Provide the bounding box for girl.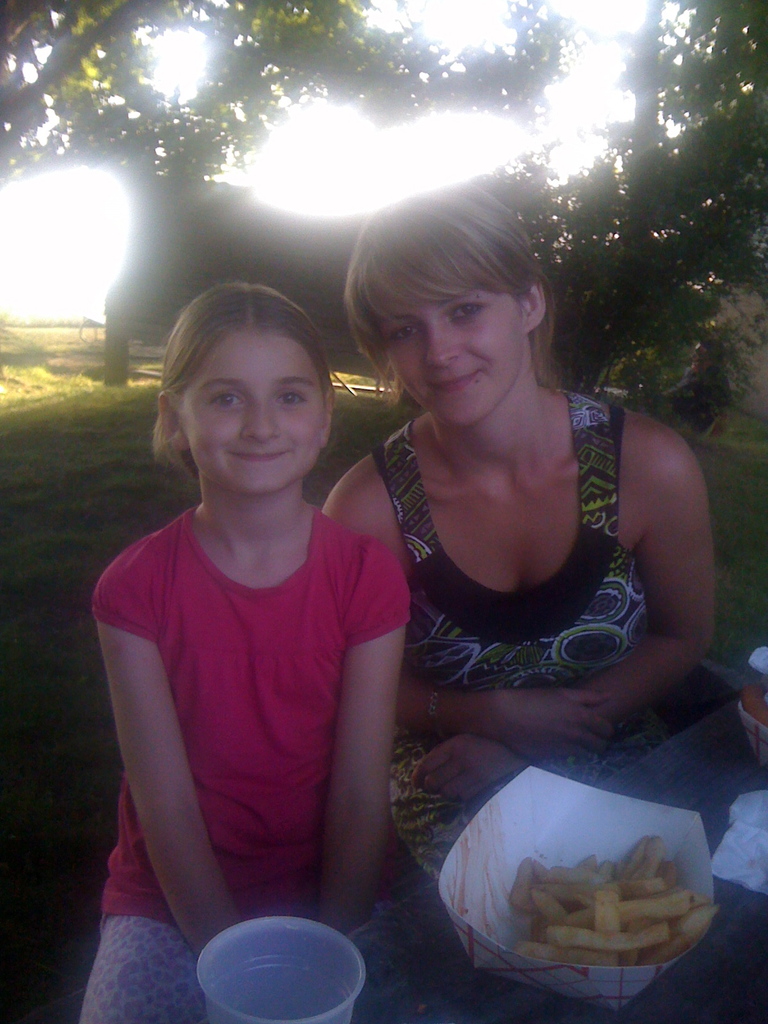
<box>79,280,408,1023</box>.
